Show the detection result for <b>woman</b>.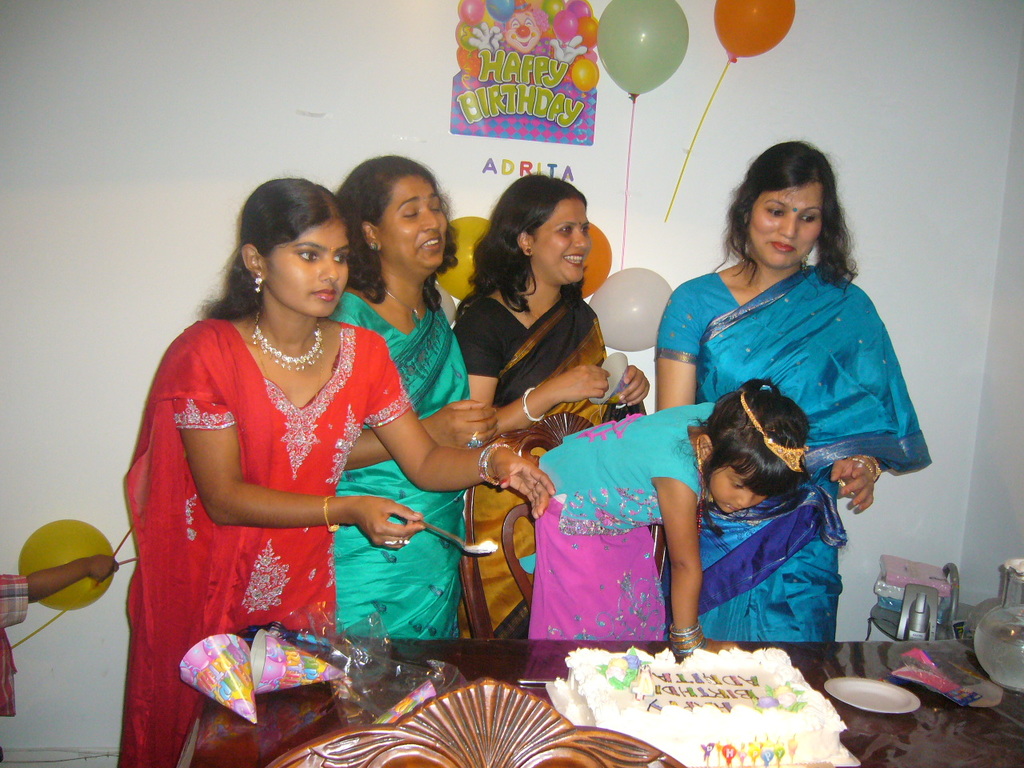
[122,170,411,725].
